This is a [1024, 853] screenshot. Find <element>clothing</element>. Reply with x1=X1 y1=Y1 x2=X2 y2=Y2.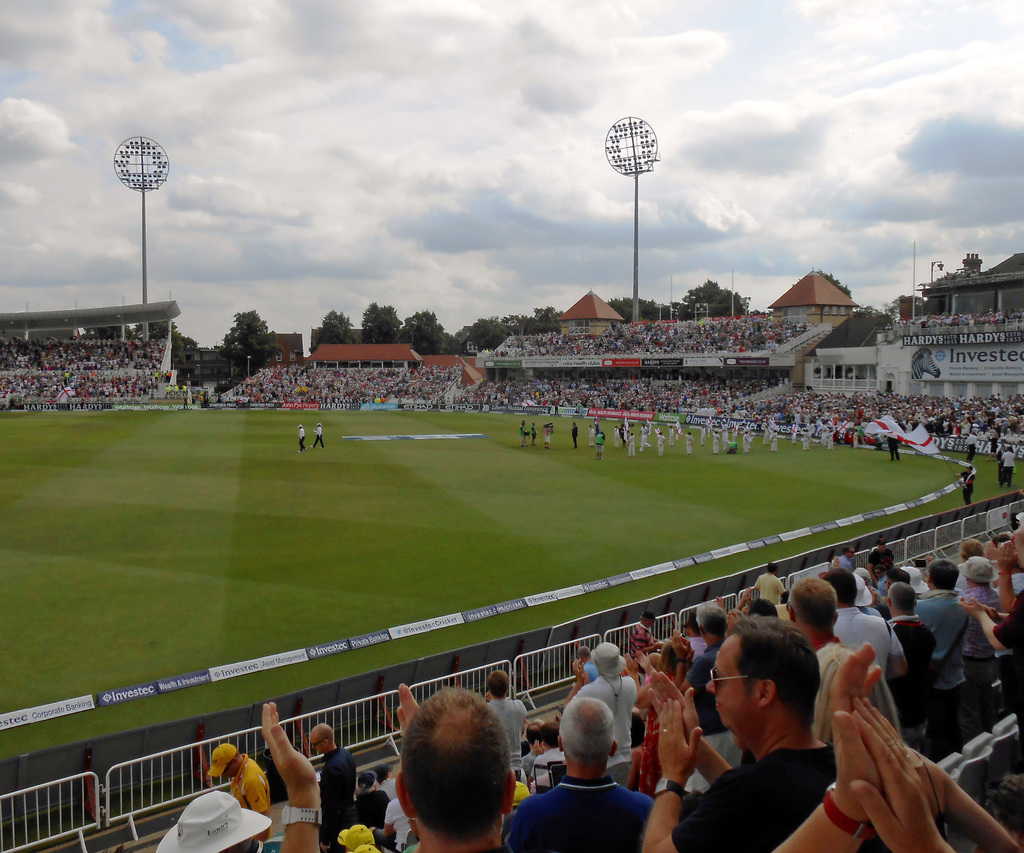
x1=610 y1=431 x2=622 y2=450.
